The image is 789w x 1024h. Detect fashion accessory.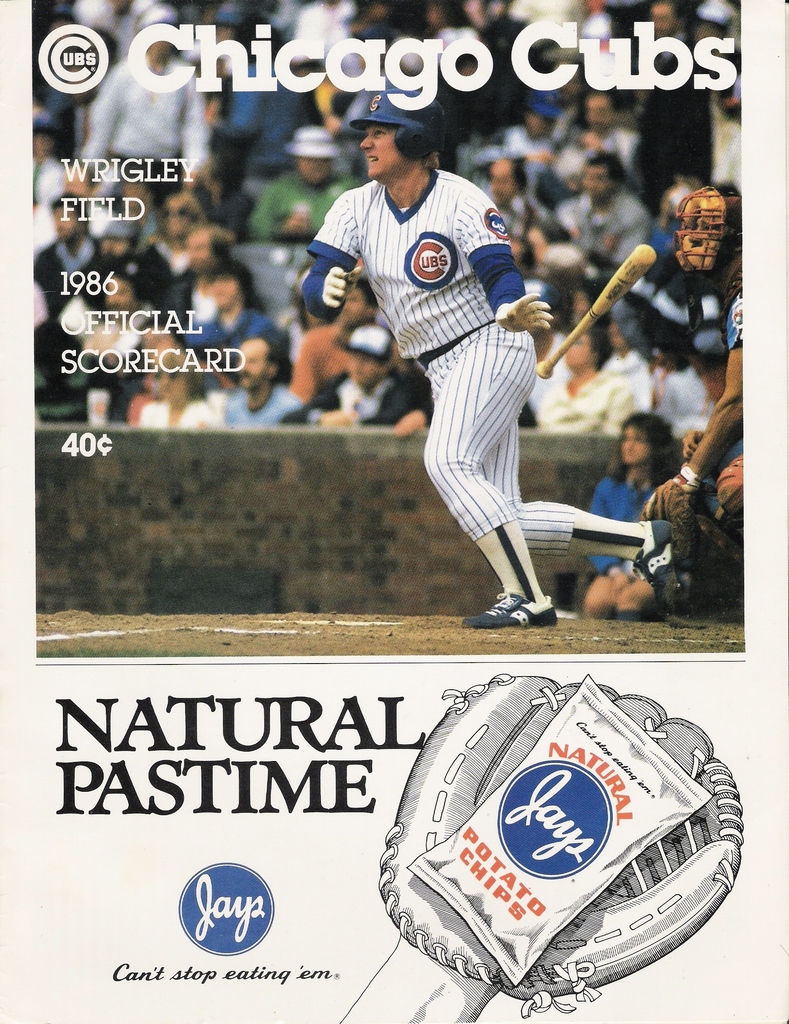
Detection: rect(671, 185, 744, 274).
